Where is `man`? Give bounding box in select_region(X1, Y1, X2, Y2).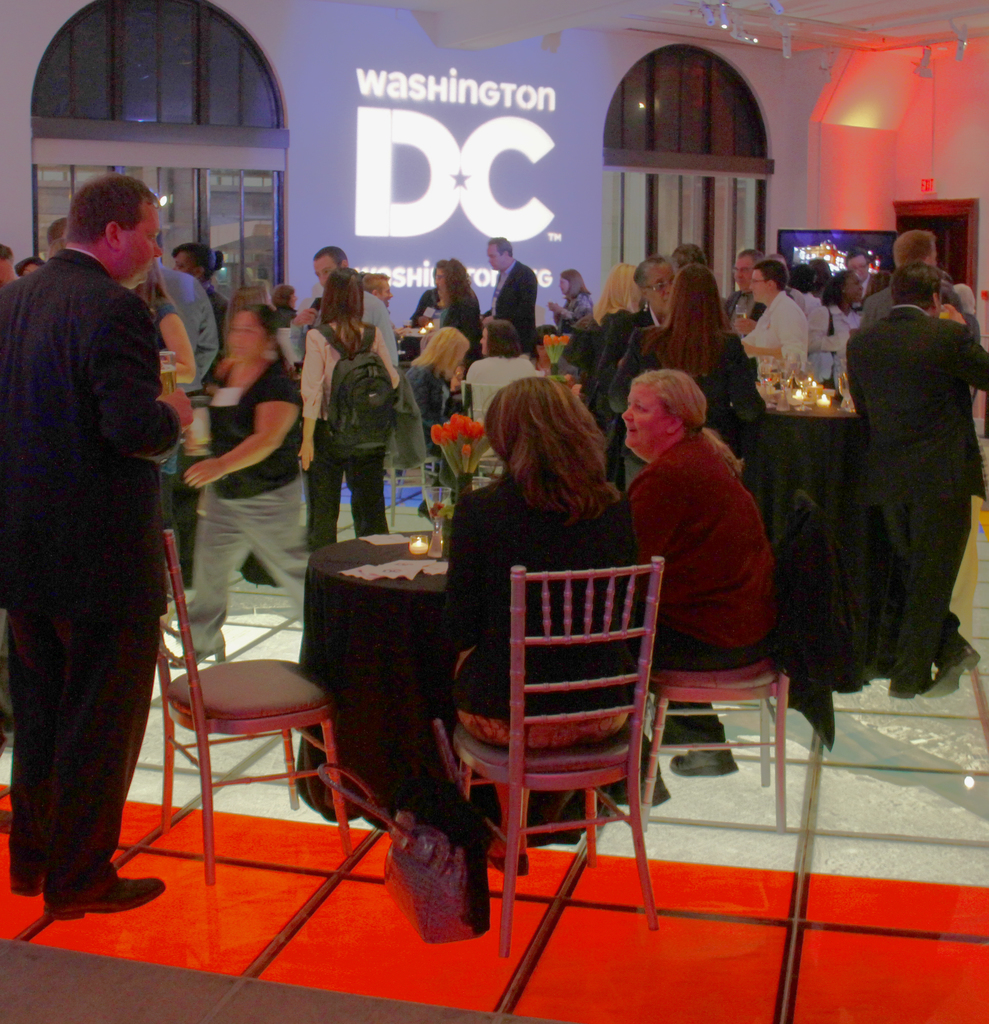
select_region(294, 251, 399, 369).
